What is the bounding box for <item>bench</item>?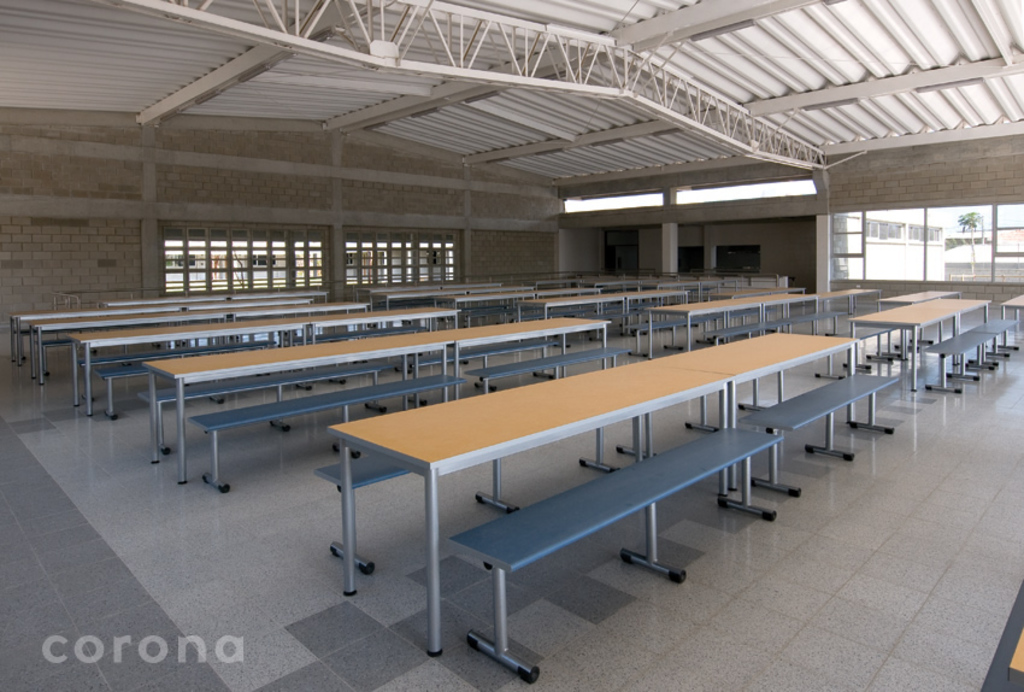
left=447, top=428, right=784, bottom=681.
